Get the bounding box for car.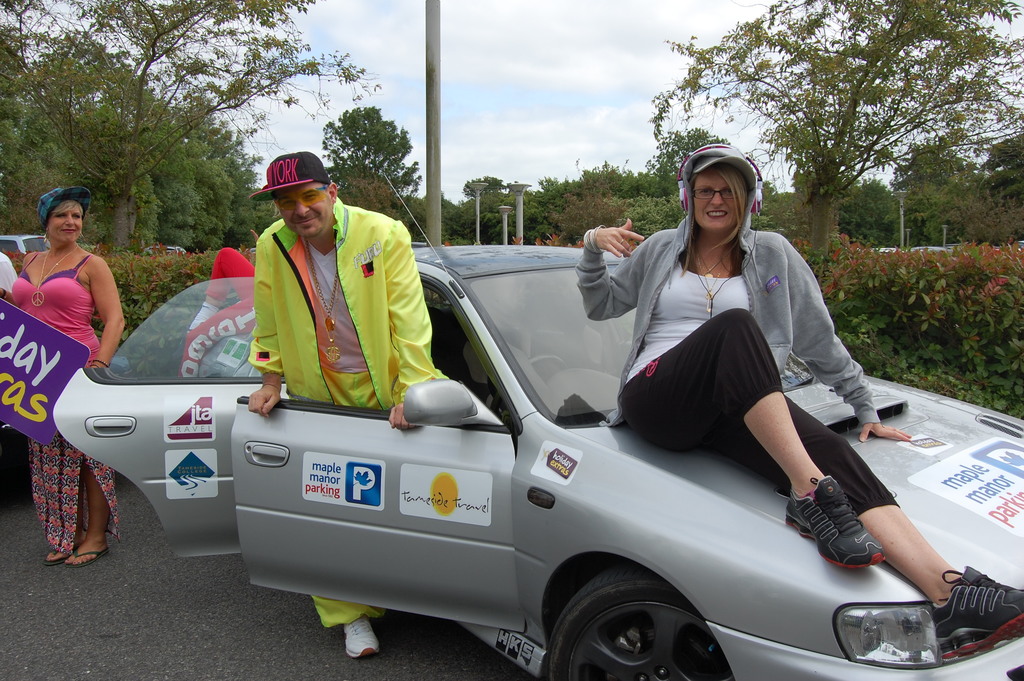
BBox(52, 174, 1023, 680).
